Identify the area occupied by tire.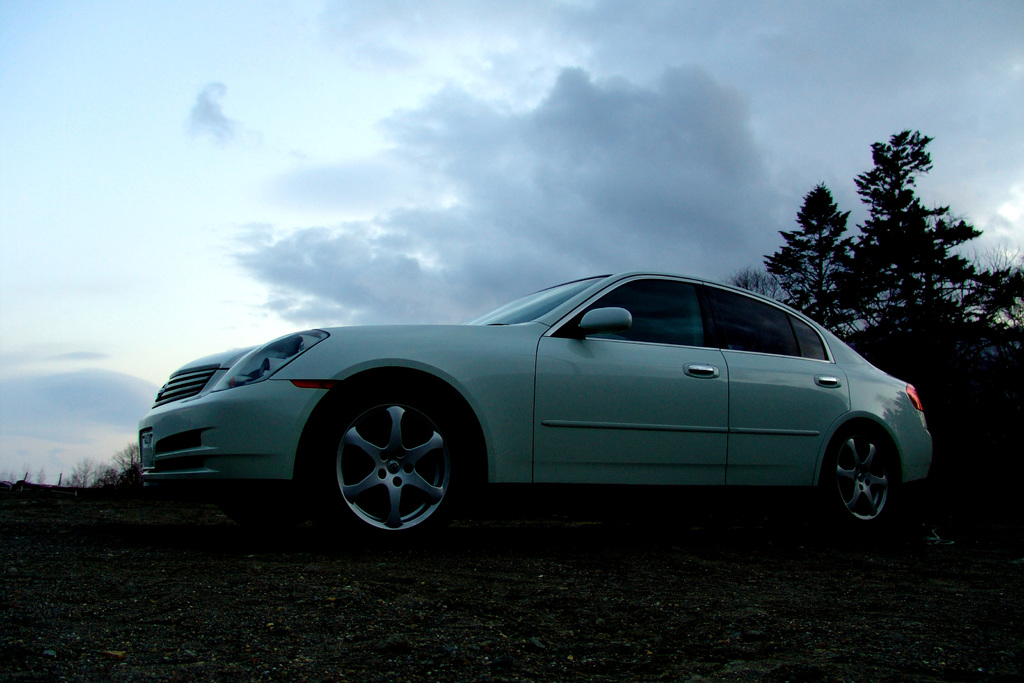
Area: 309 384 479 560.
